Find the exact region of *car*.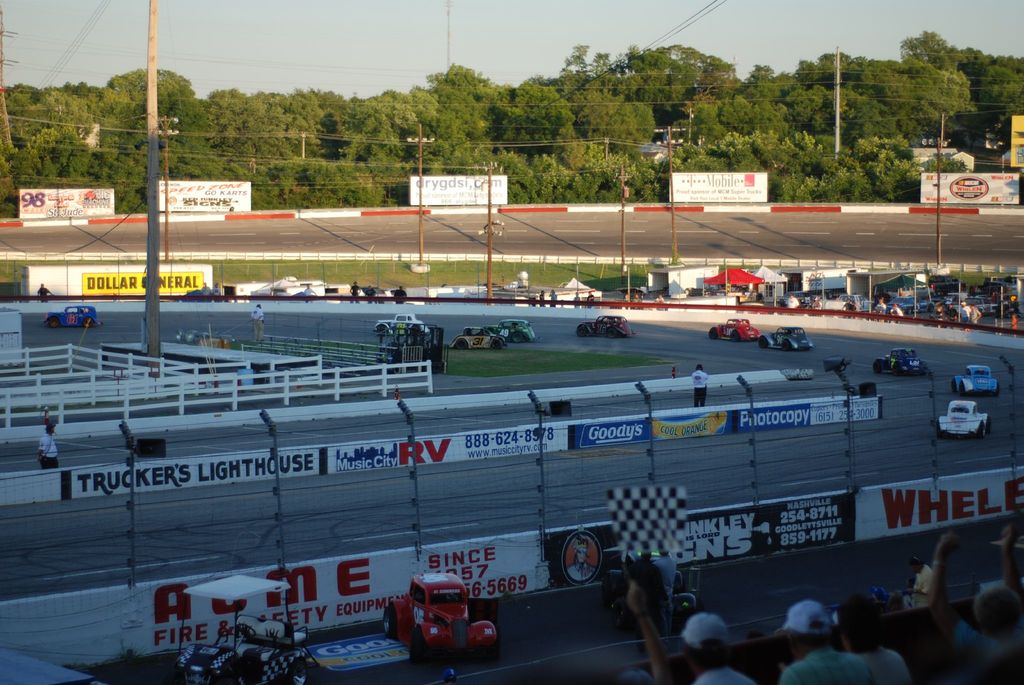
Exact region: <bbox>952, 365, 1001, 400</bbox>.
